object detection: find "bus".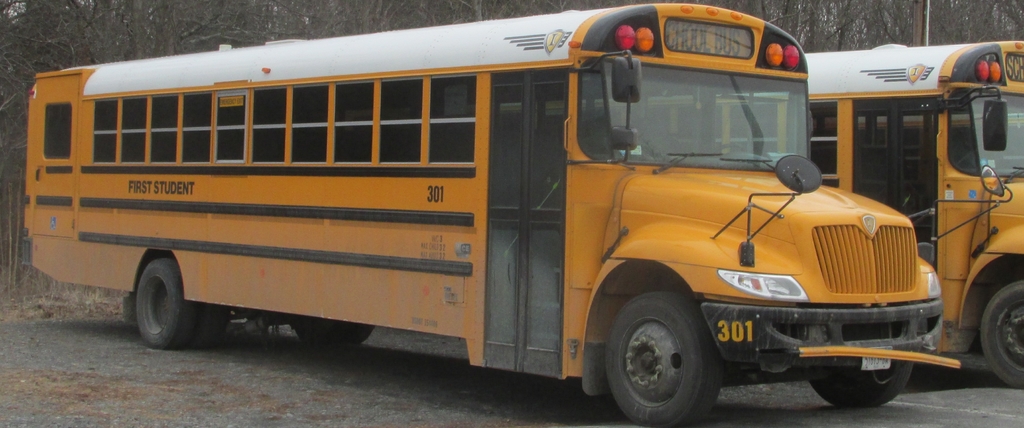
(left=19, top=0, right=966, bottom=427).
